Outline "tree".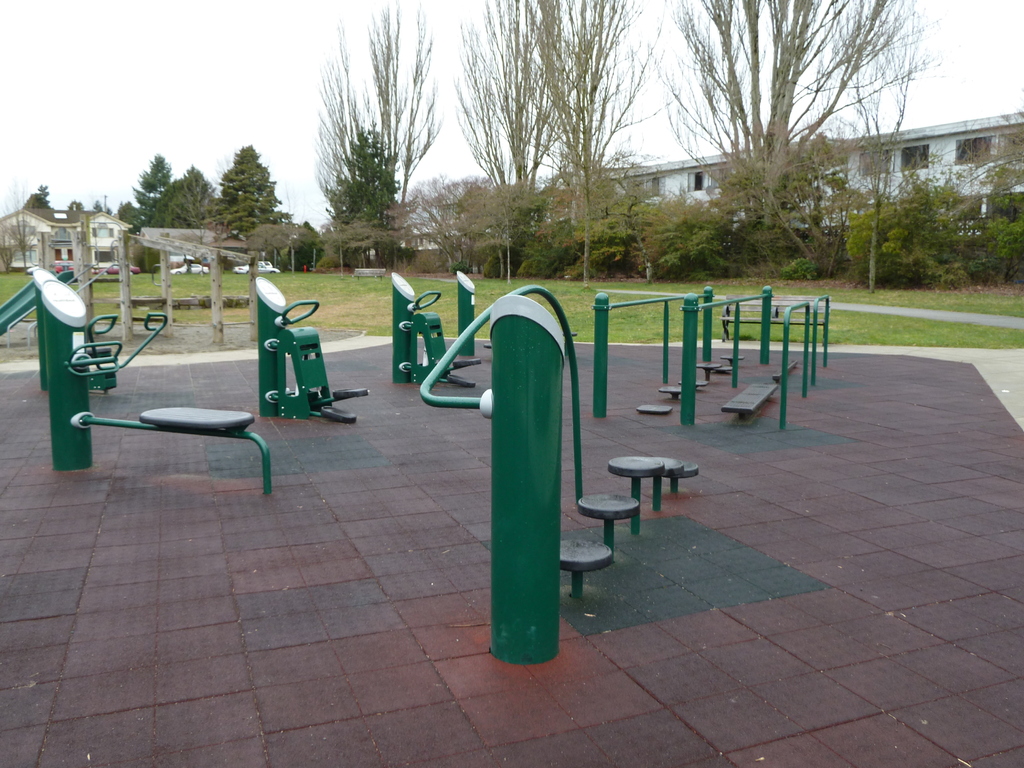
Outline: region(317, 216, 405, 277).
